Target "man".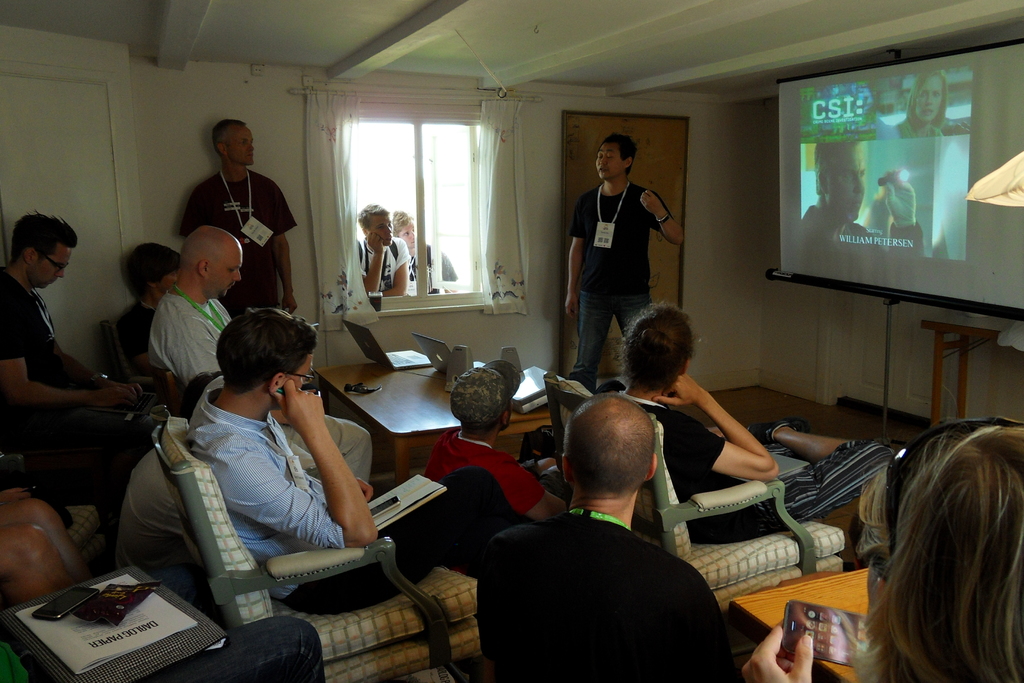
Target region: 472,406,788,682.
